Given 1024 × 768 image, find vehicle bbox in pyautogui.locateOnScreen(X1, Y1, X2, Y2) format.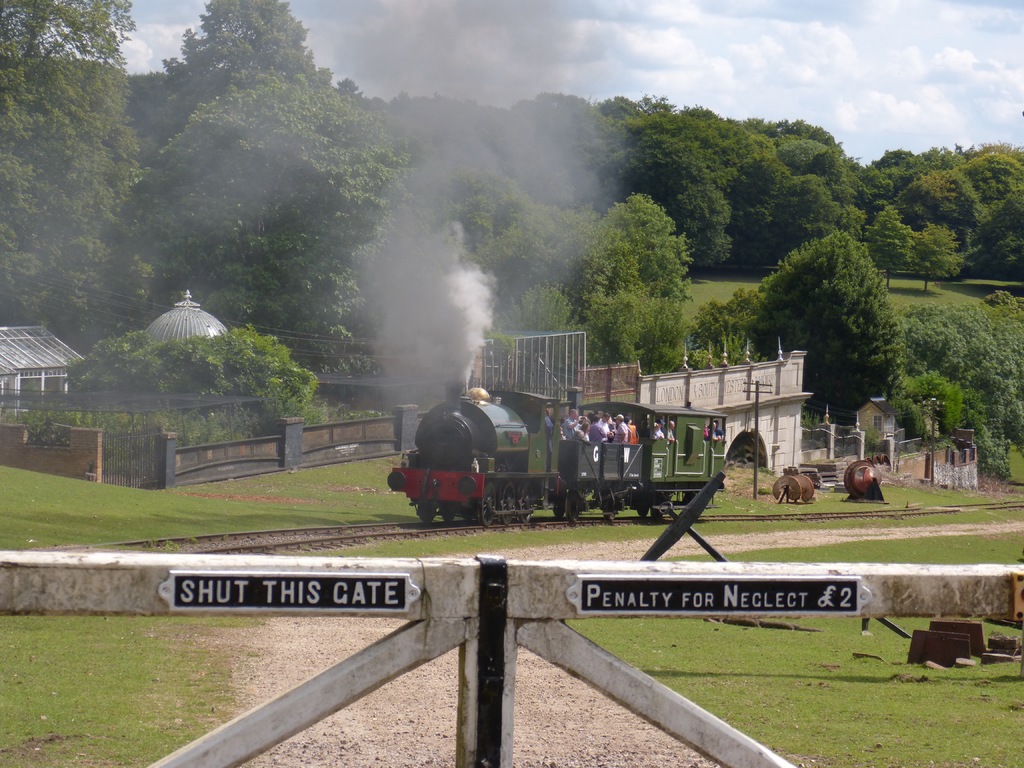
pyautogui.locateOnScreen(385, 379, 728, 528).
